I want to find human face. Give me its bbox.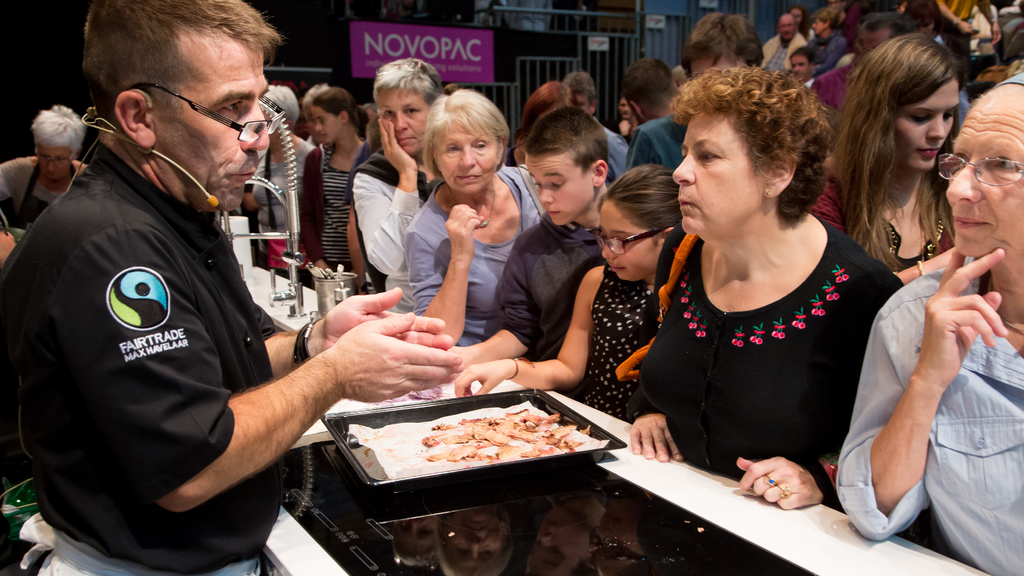
780, 17, 794, 41.
